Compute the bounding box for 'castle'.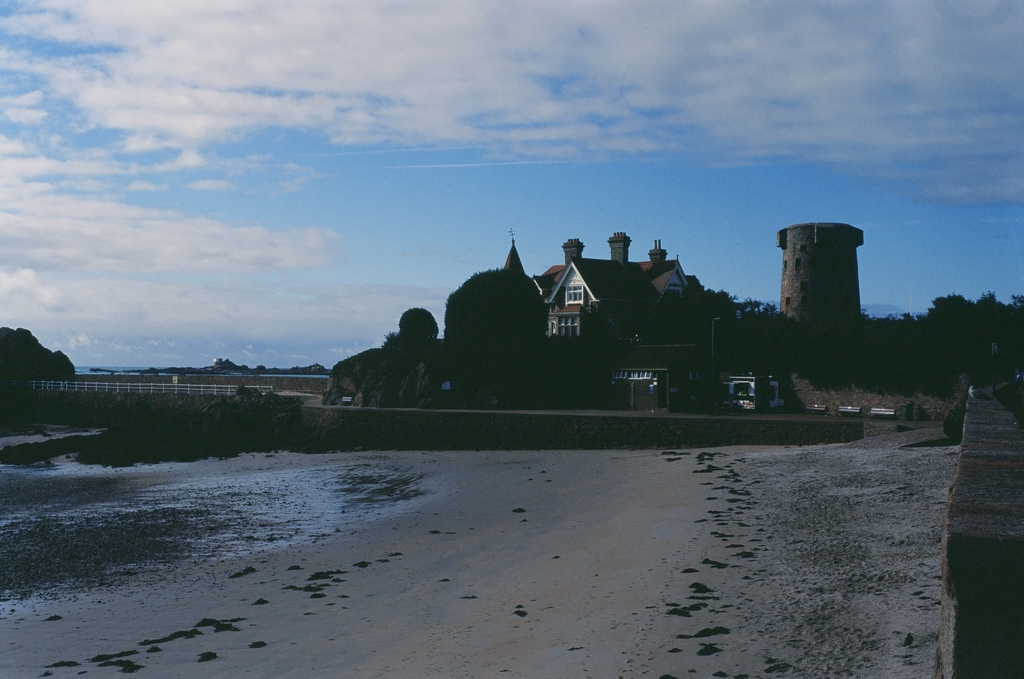
pyautogui.locateOnScreen(770, 213, 870, 348).
